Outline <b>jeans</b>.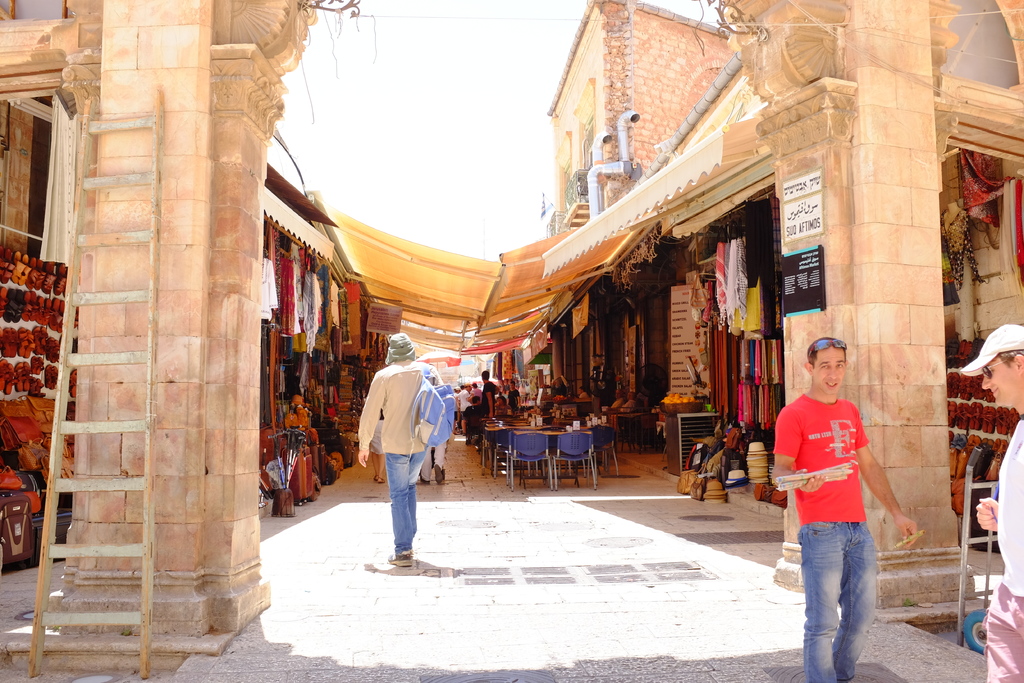
Outline: {"x1": 800, "y1": 518, "x2": 890, "y2": 677}.
